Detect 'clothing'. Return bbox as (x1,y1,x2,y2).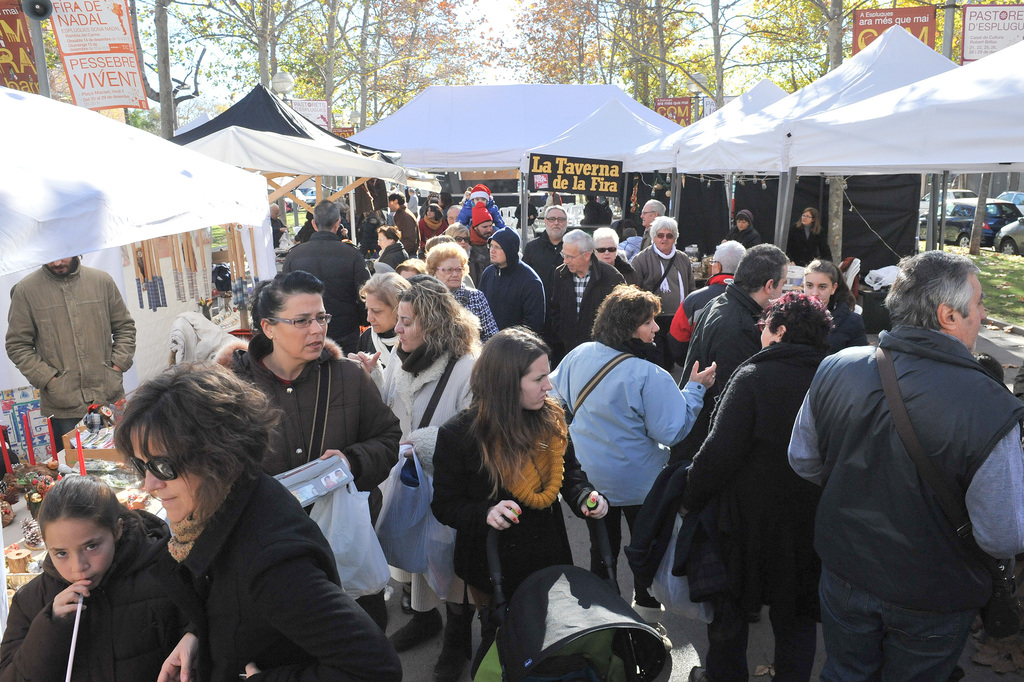
(529,236,568,271).
